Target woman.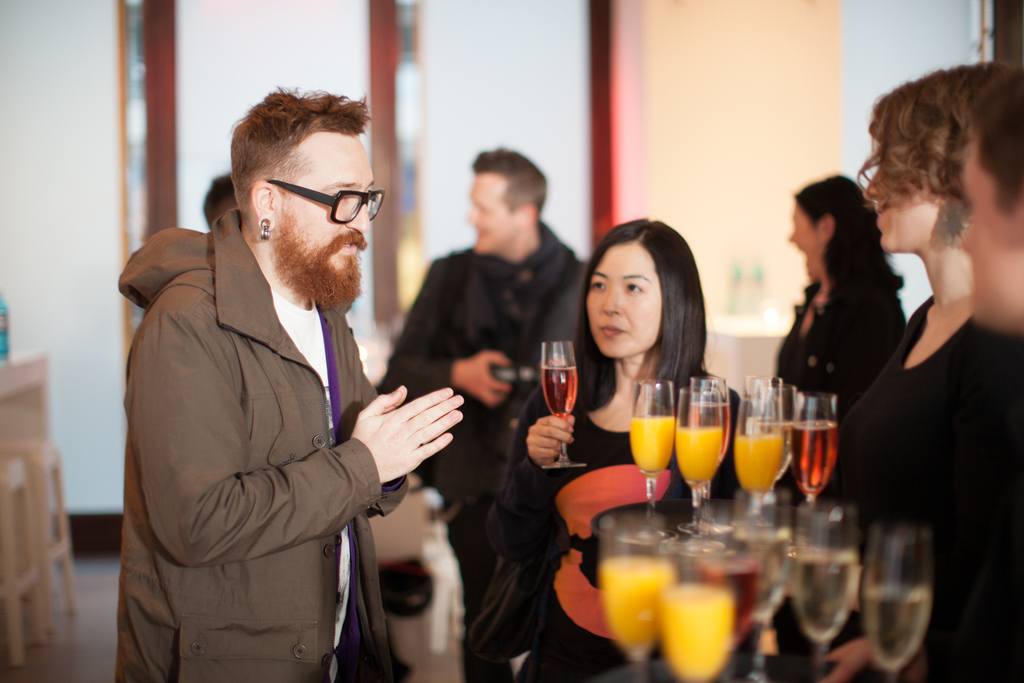
Target region: [490,218,756,682].
